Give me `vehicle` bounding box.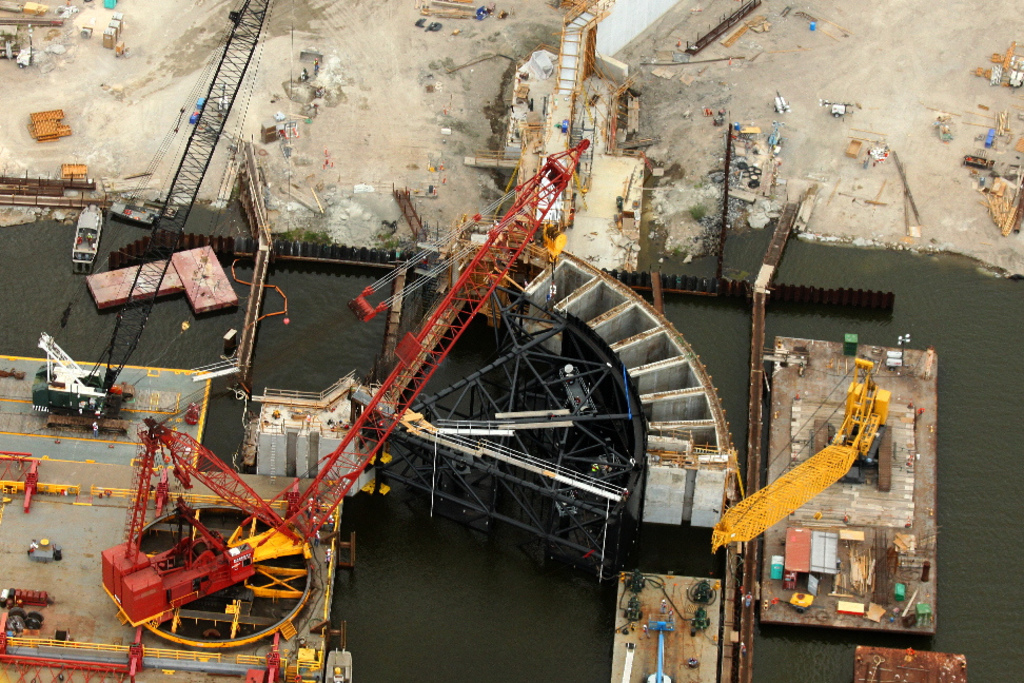
72 204 105 279.
